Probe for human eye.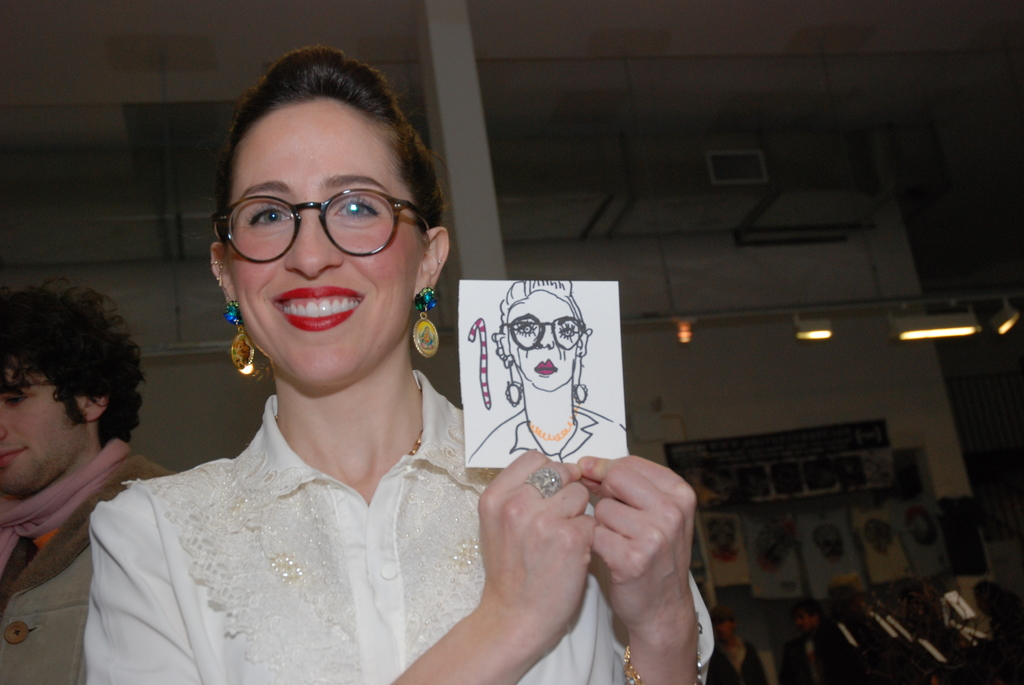
Probe result: left=316, top=183, right=392, bottom=232.
